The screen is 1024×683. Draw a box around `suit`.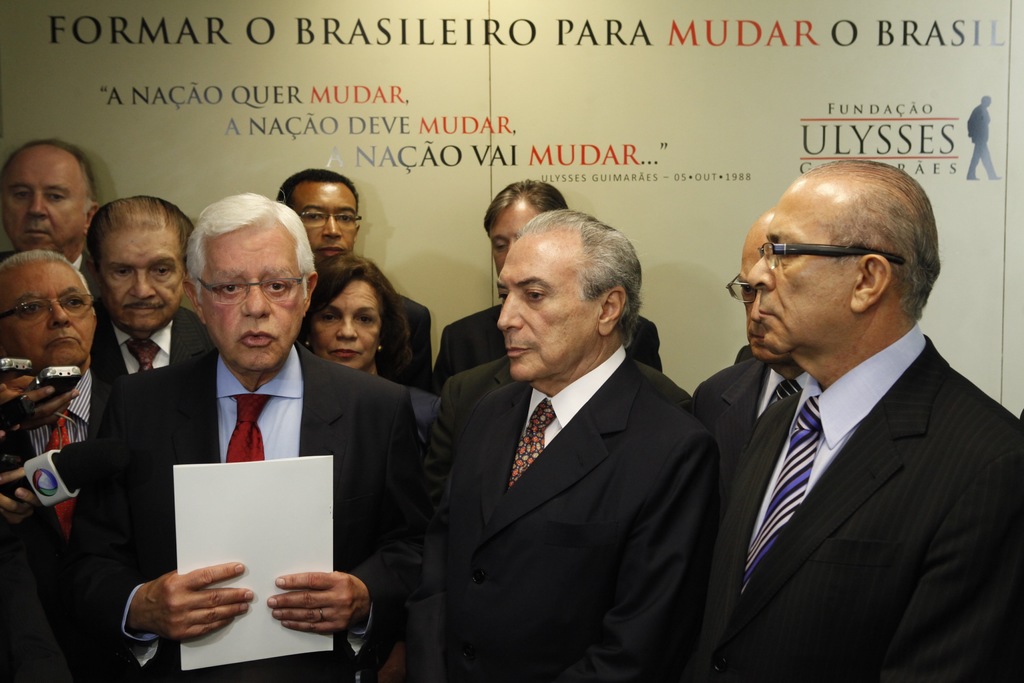
region(380, 378, 450, 426).
